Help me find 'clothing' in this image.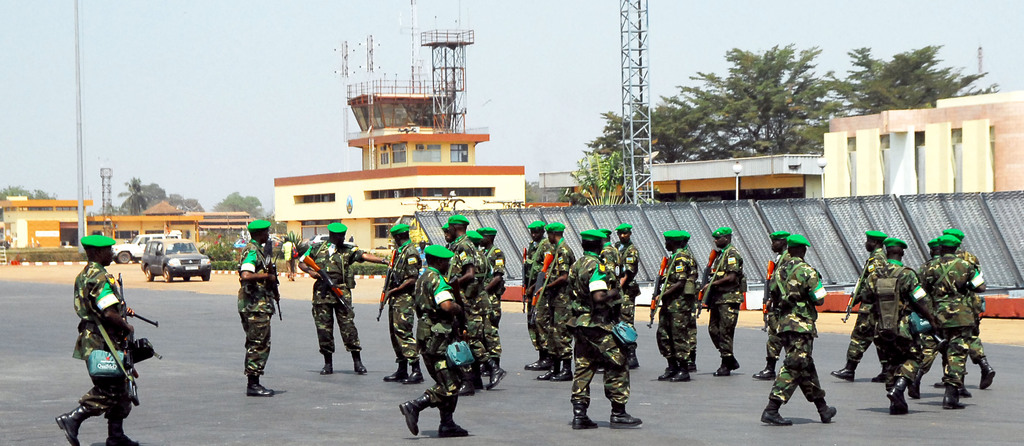
Found it: bbox=(659, 254, 685, 372).
